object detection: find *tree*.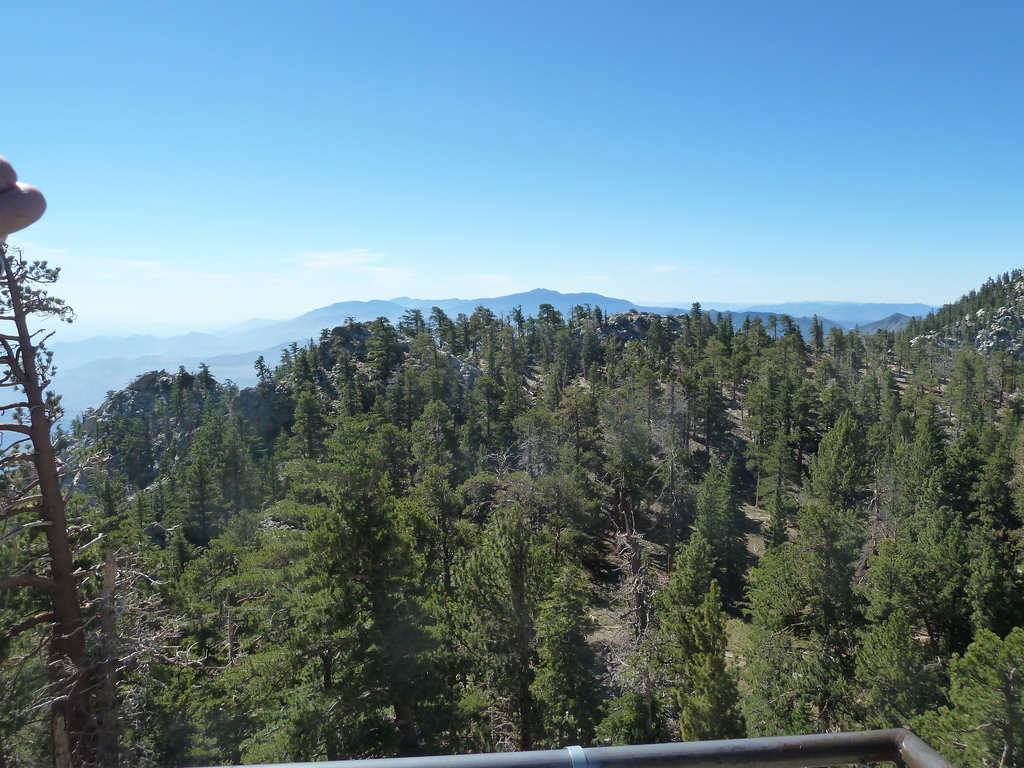
<bbox>962, 529, 1023, 639</bbox>.
